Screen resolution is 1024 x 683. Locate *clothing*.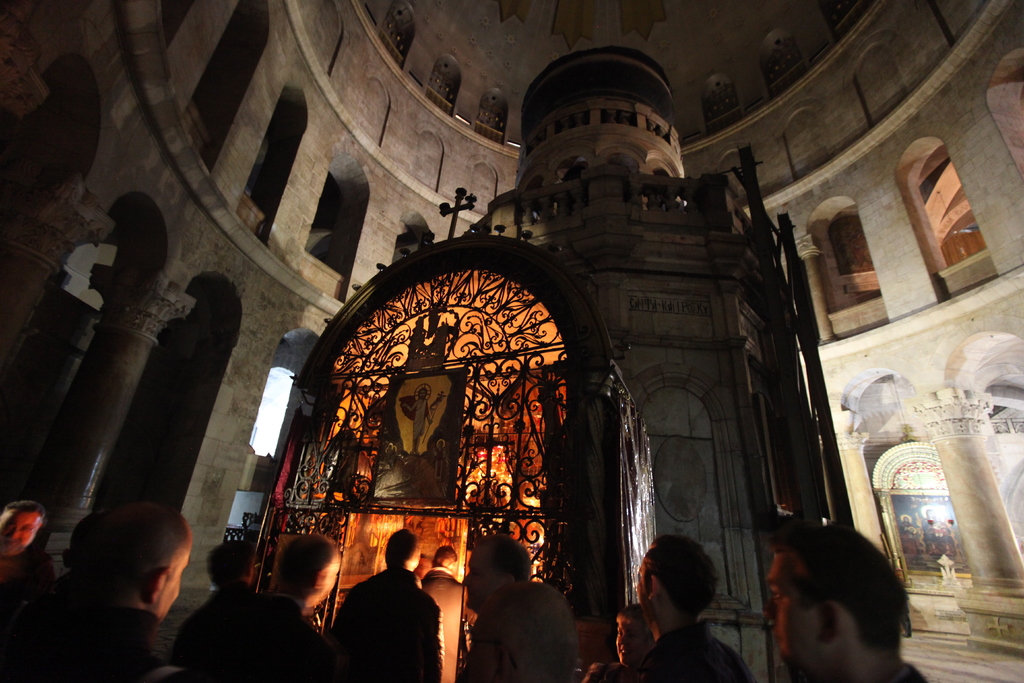
pyautogui.locateOnScreen(0, 598, 167, 682).
